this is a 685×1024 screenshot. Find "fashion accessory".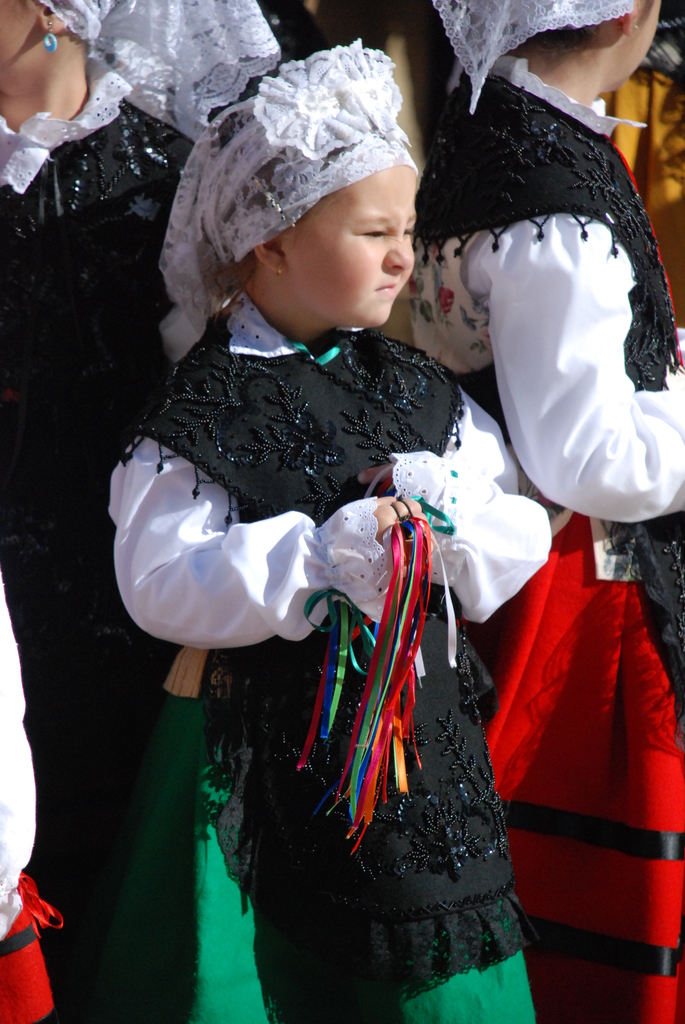
Bounding box: rect(43, 22, 57, 54).
